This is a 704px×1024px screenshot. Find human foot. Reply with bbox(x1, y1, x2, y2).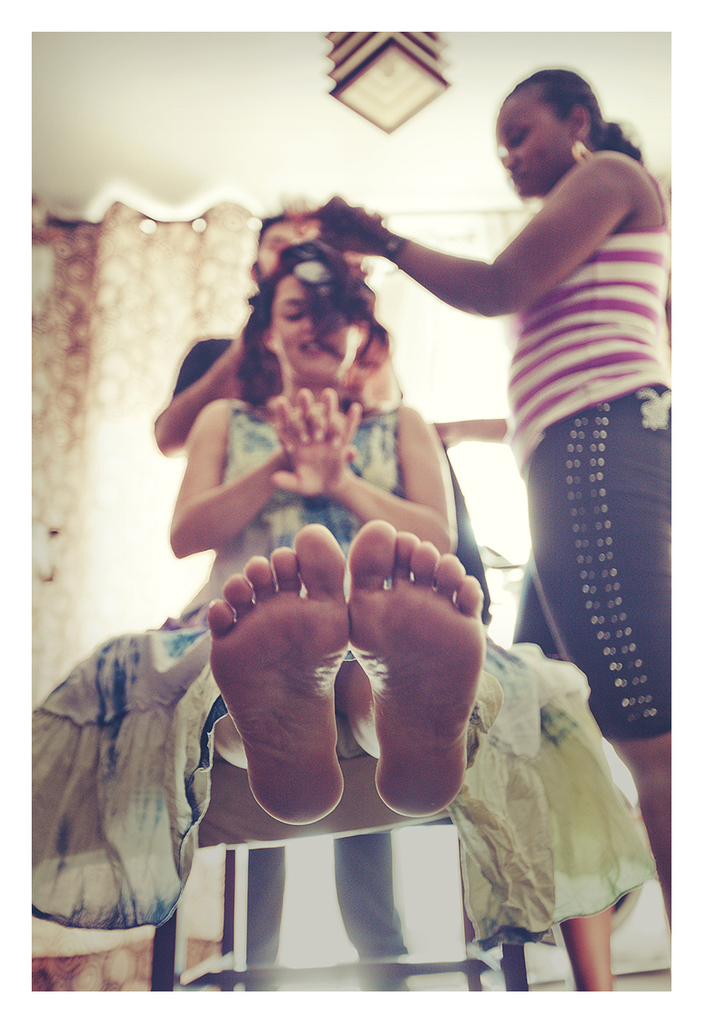
bbox(210, 516, 350, 826).
